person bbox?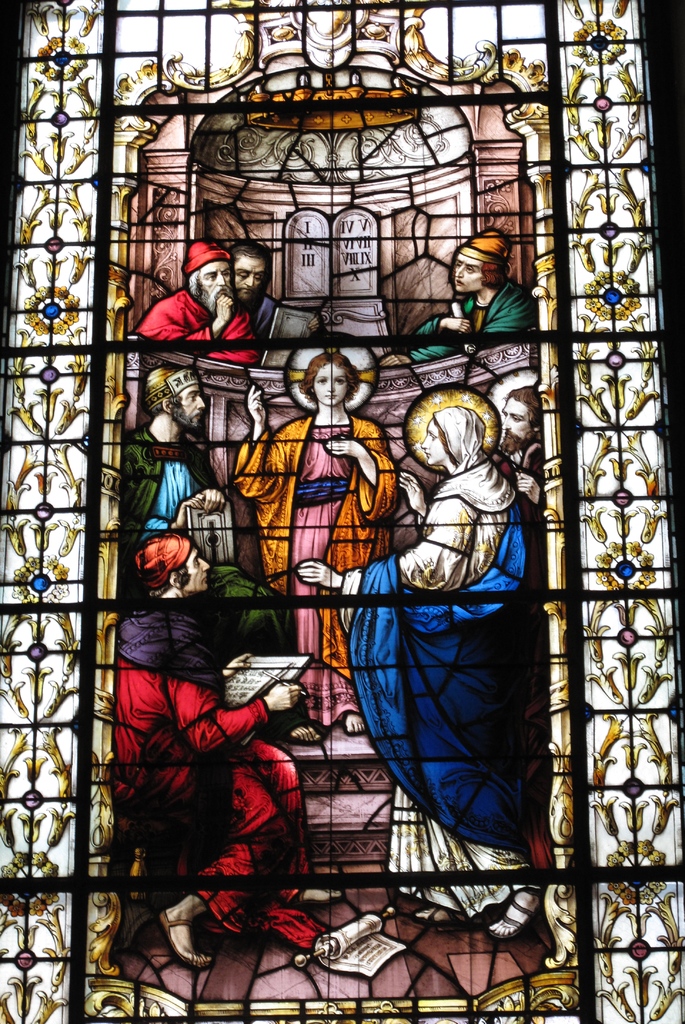
detection(130, 235, 256, 371)
